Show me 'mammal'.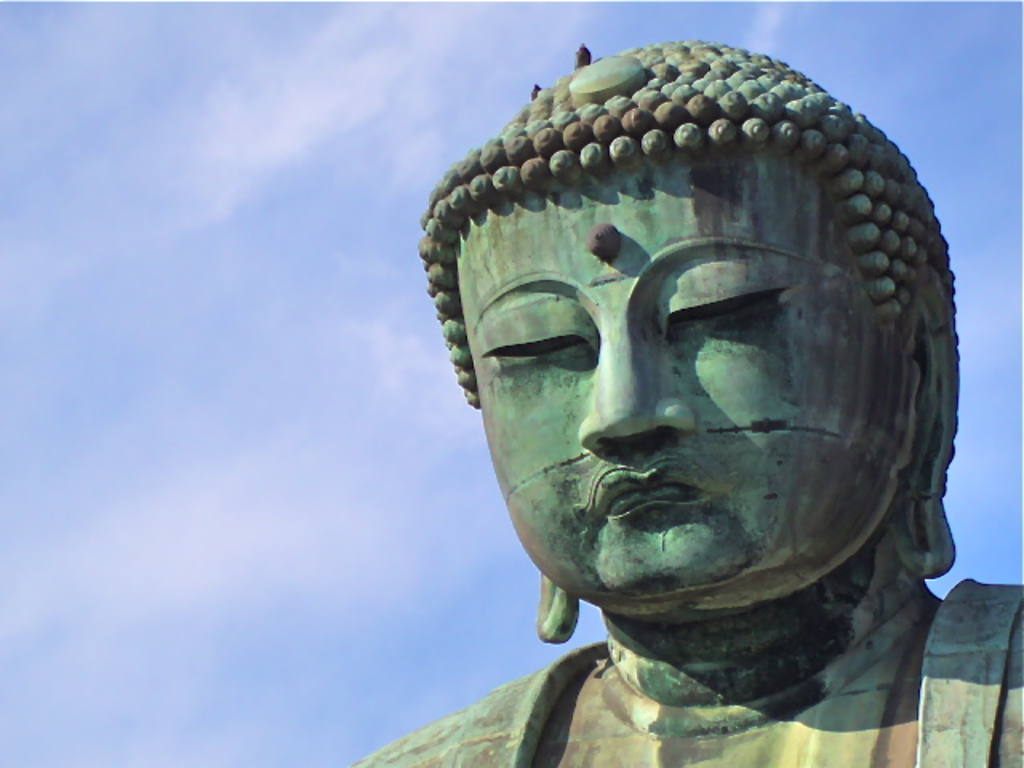
'mammal' is here: pyautogui.locateOnScreen(378, 8, 990, 754).
